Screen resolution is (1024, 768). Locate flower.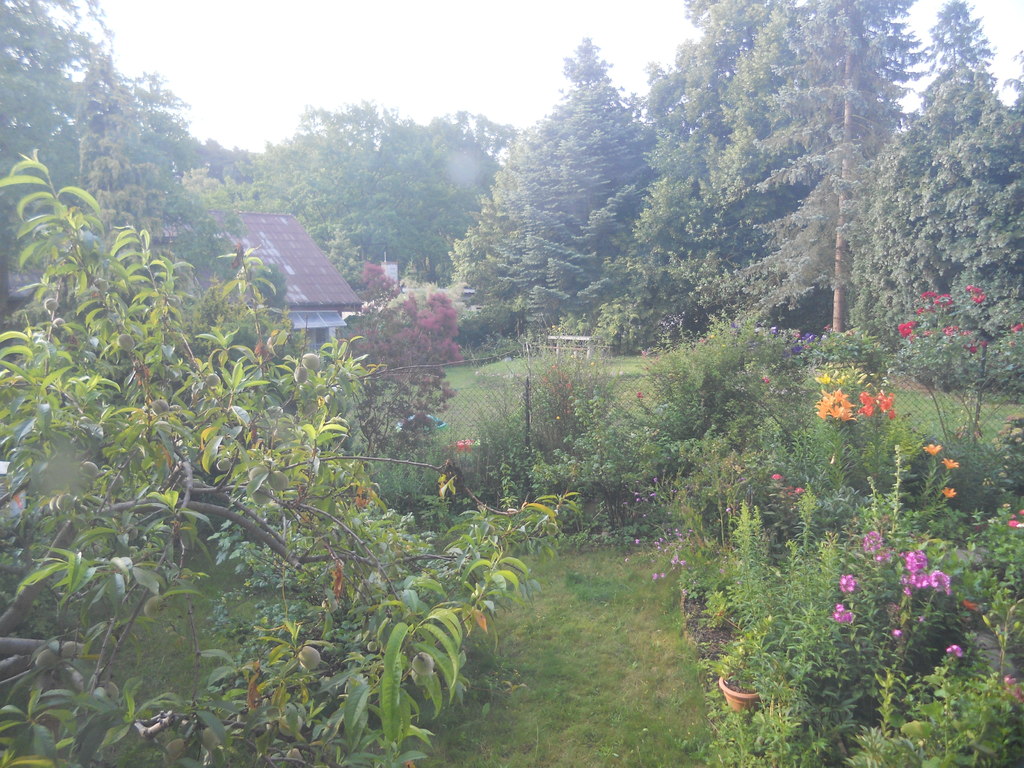
[x1=945, y1=643, x2=963, y2=657].
